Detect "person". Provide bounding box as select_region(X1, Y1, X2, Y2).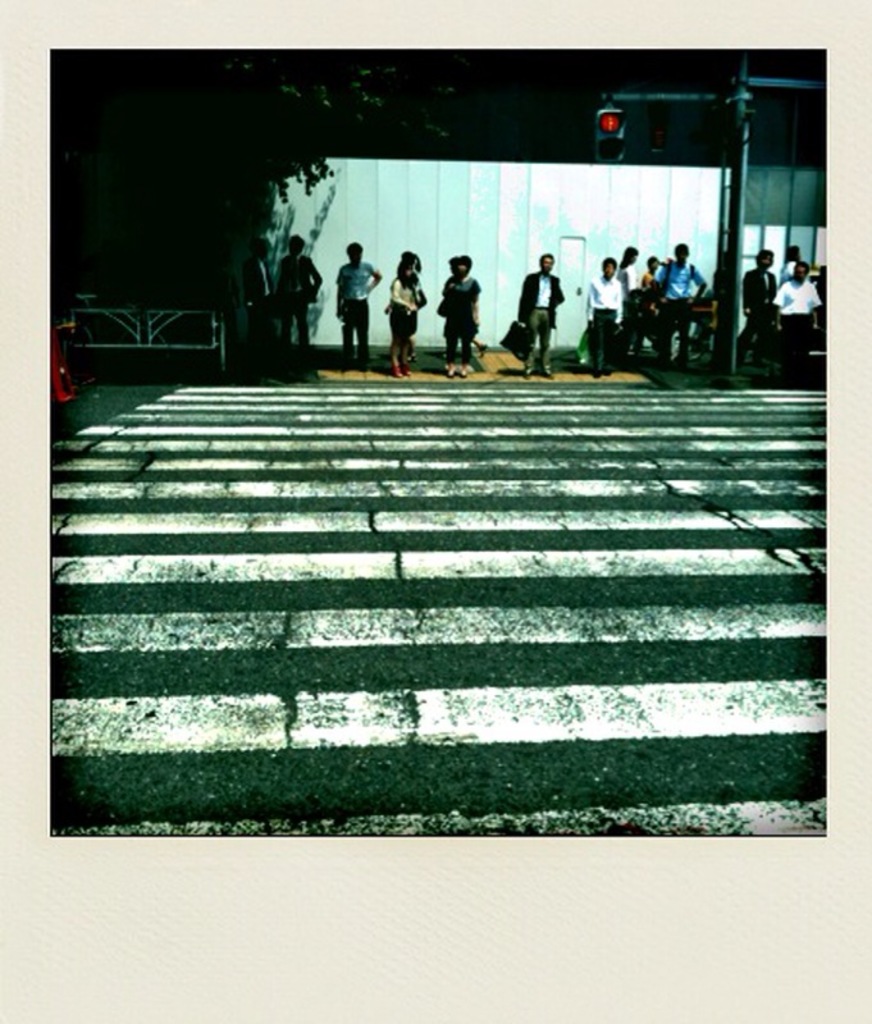
select_region(572, 244, 626, 379).
